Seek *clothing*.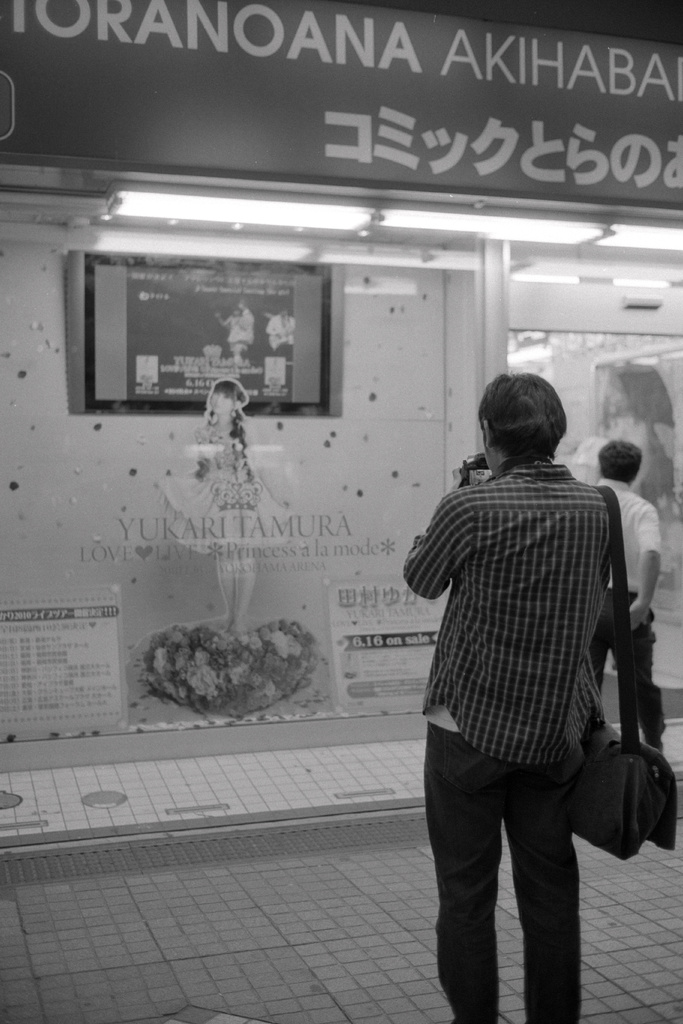
select_region(396, 454, 627, 1023).
